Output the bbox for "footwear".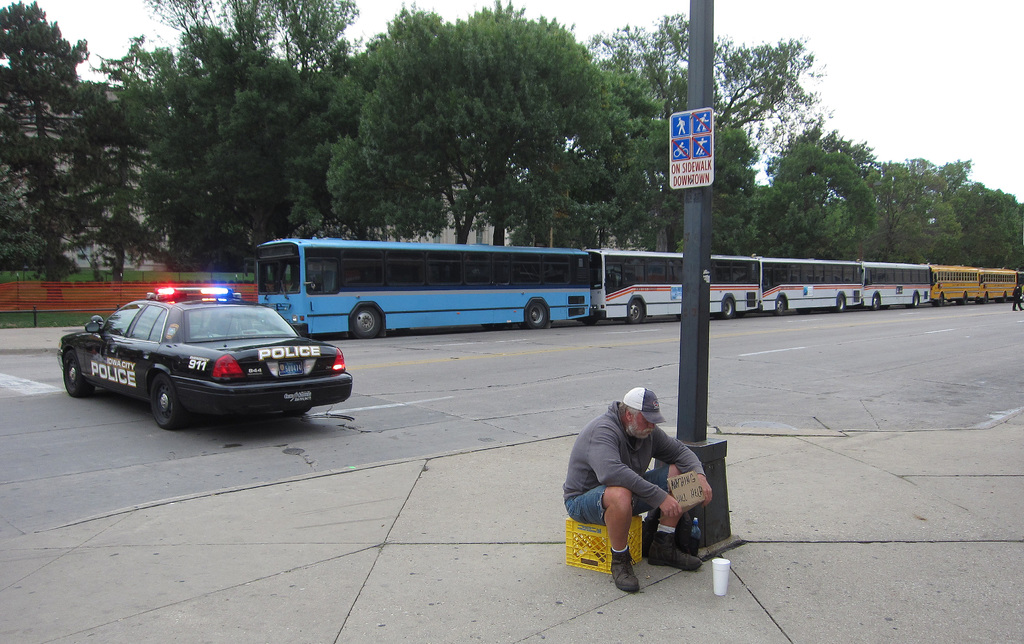
(left=609, top=550, right=643, bottom=593).
